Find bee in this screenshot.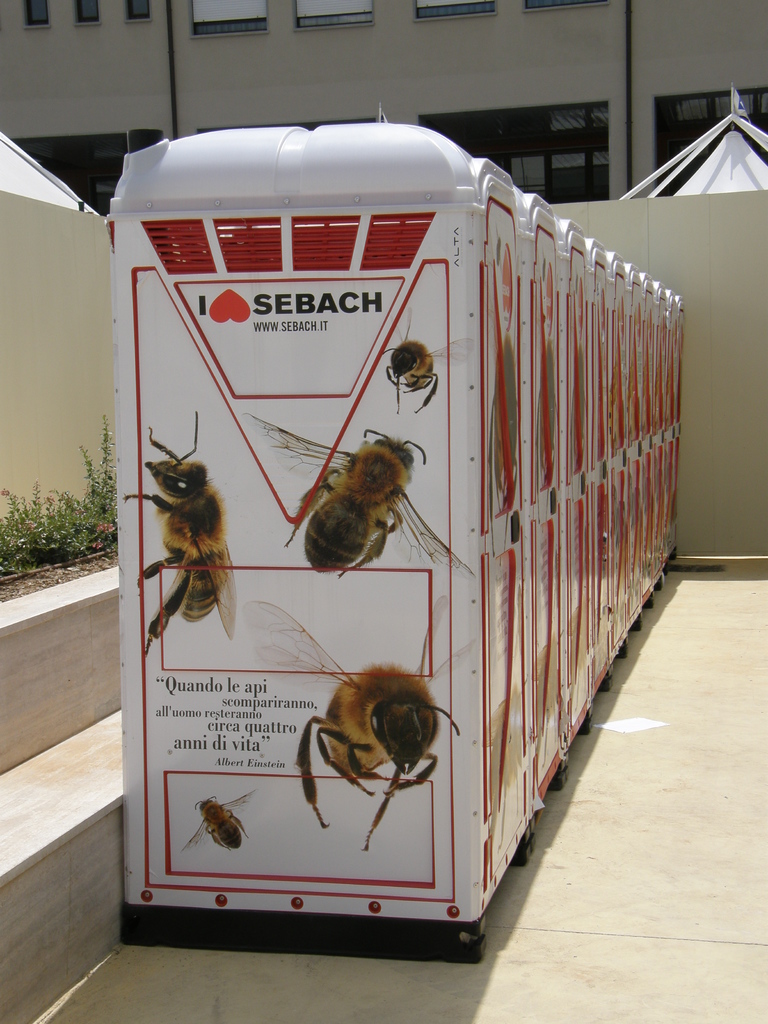
The bounding box for bee is crop(230, 596, 470, 860).
